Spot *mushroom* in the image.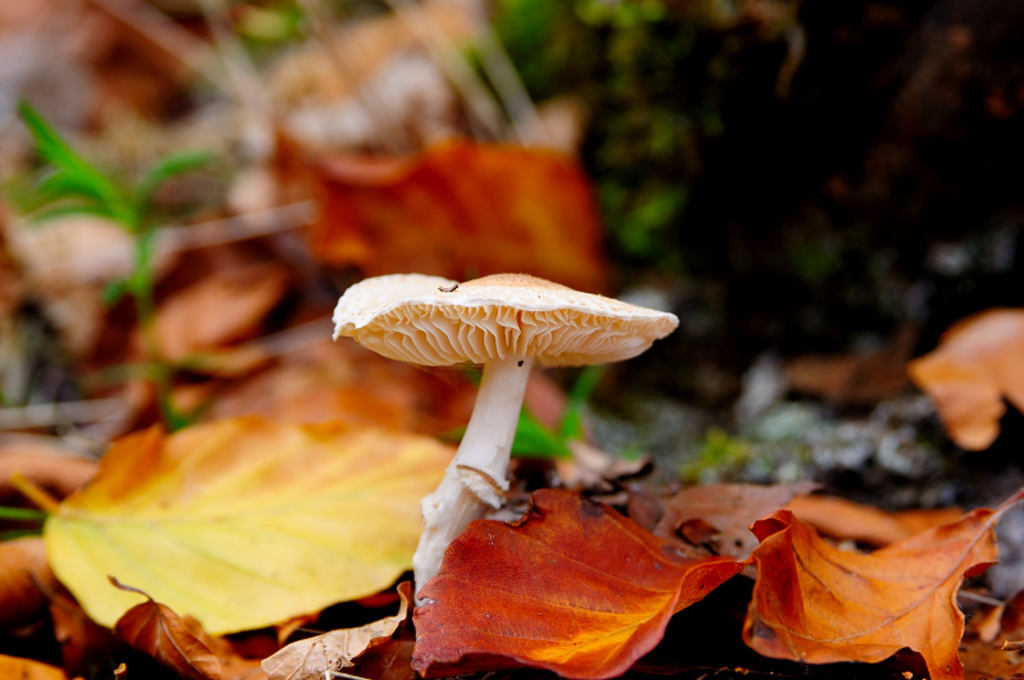
*mushroom* found at 314:263:689:531.
